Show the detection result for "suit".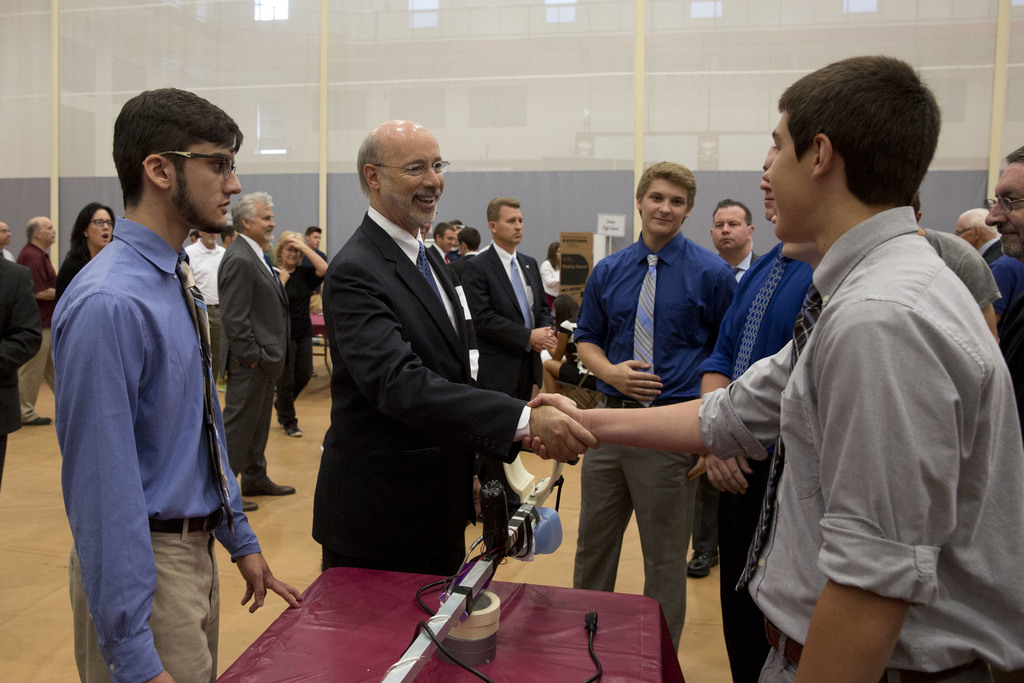
bbox=(461, 240, 554, 510).
